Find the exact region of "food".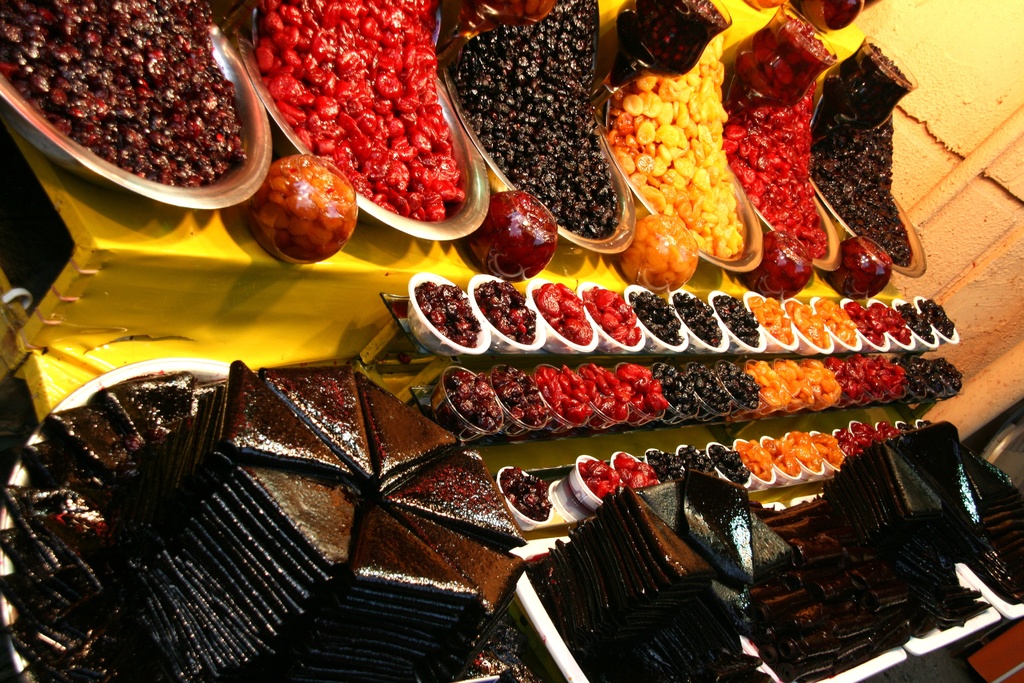
Exact region: crop(257, 159, 356, 268).
